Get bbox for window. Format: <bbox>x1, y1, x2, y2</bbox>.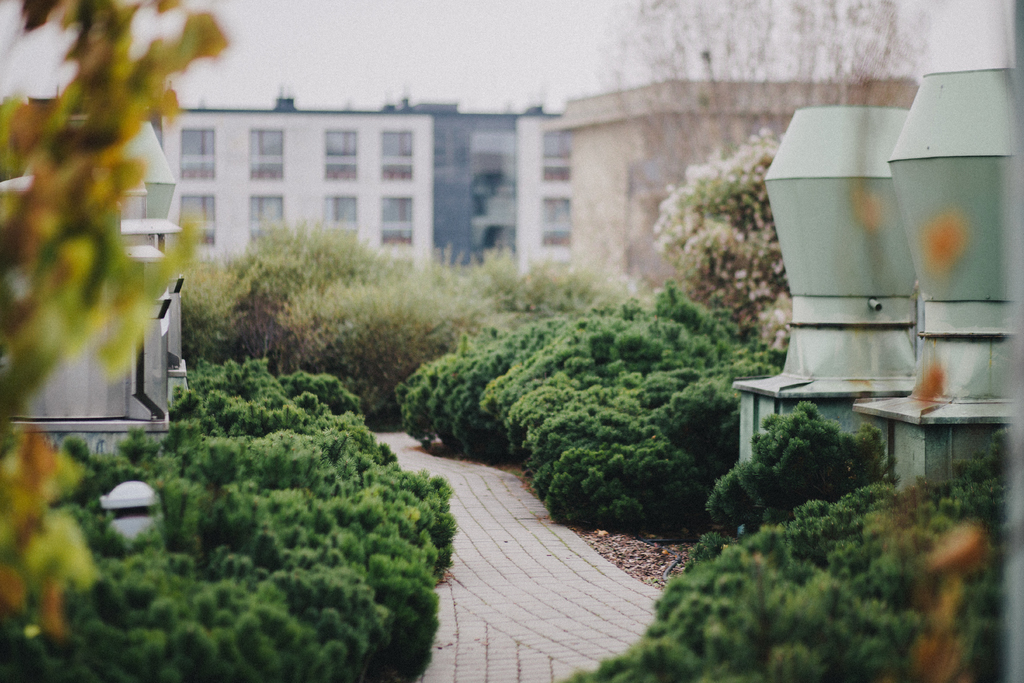
<bbox>540, 193, 570, 245</bbox>.
